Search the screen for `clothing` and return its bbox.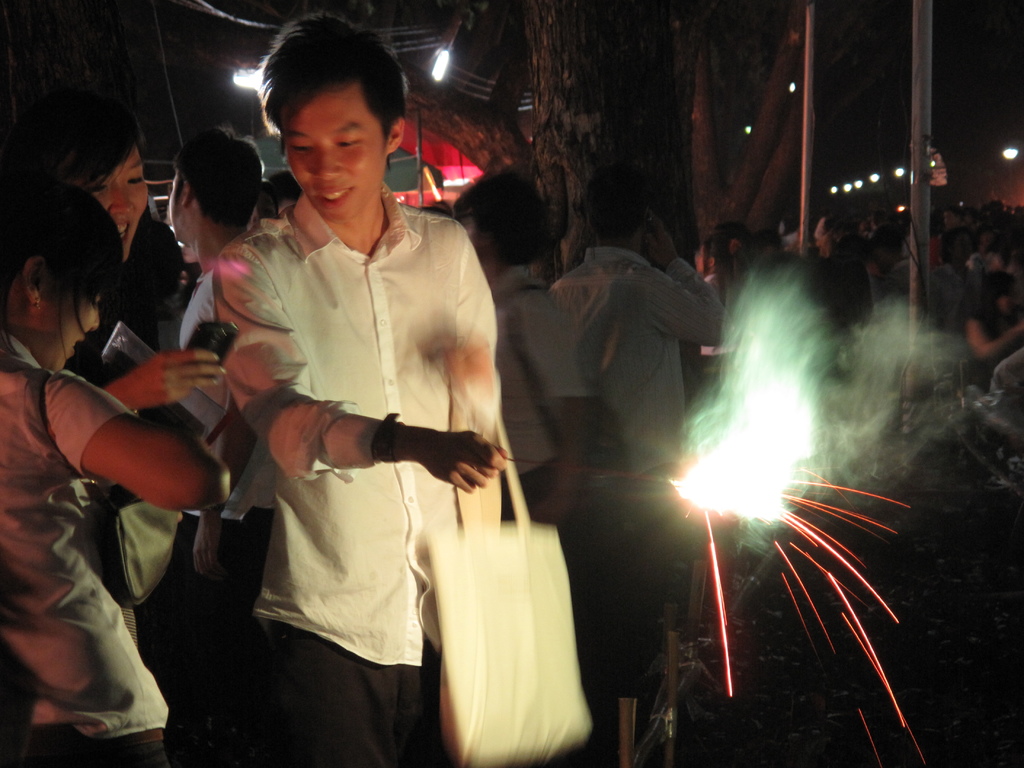
Found: rect(0, 333, 186, 767).
